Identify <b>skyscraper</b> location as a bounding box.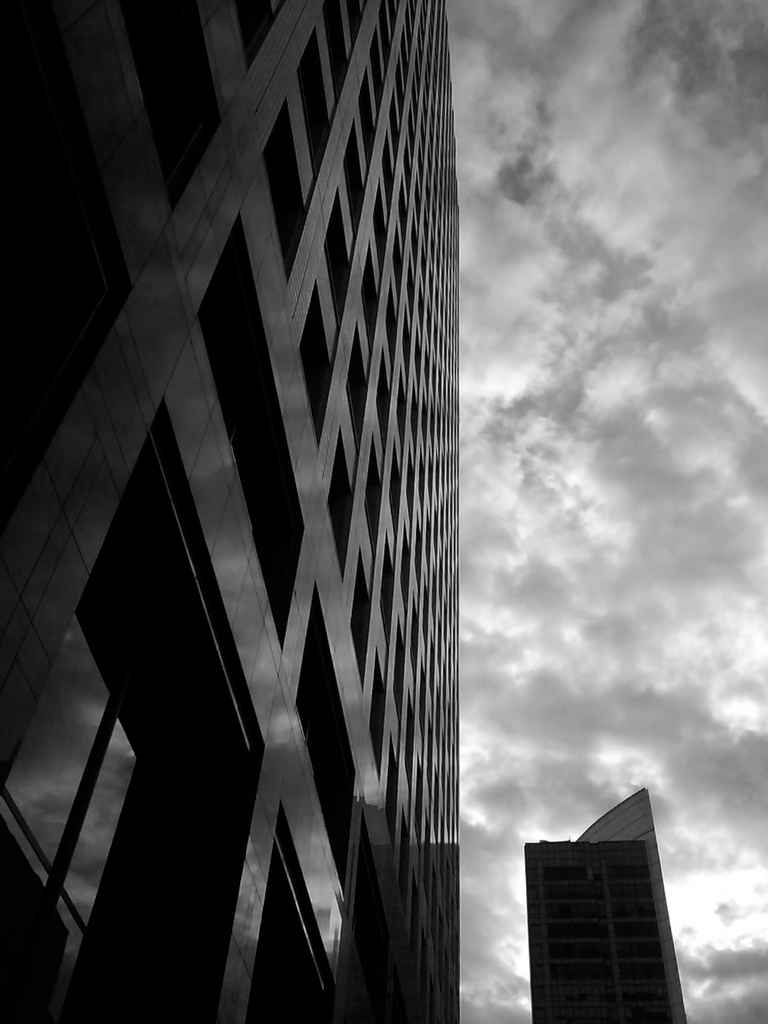
bbox(514, 787, 689, 1023).
